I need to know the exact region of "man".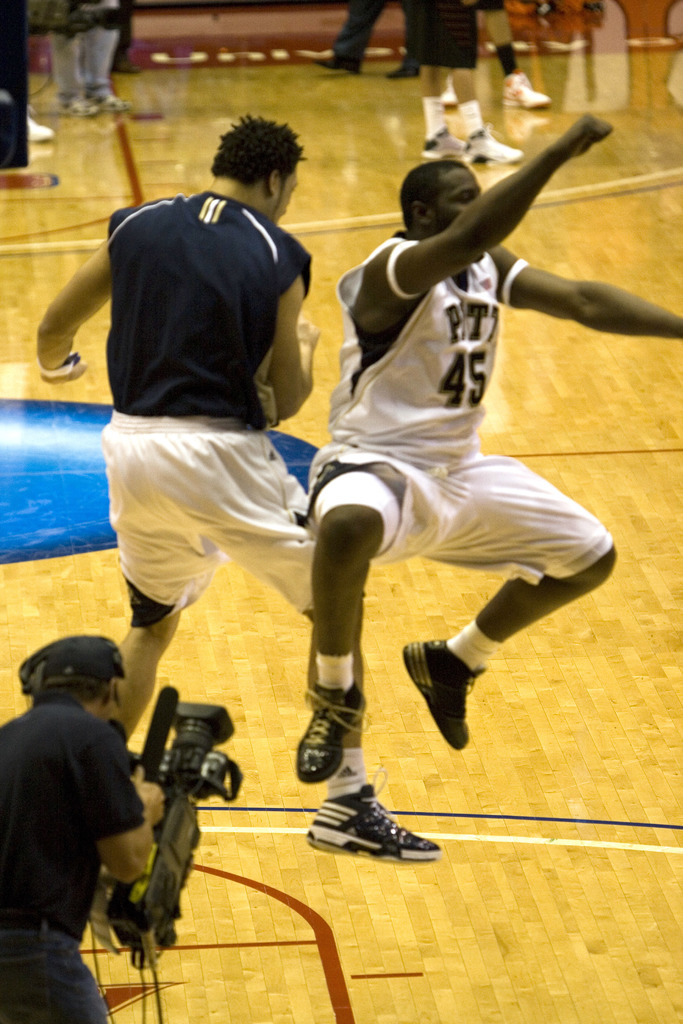
Region: l=34, t=113, r=442, b=868.
